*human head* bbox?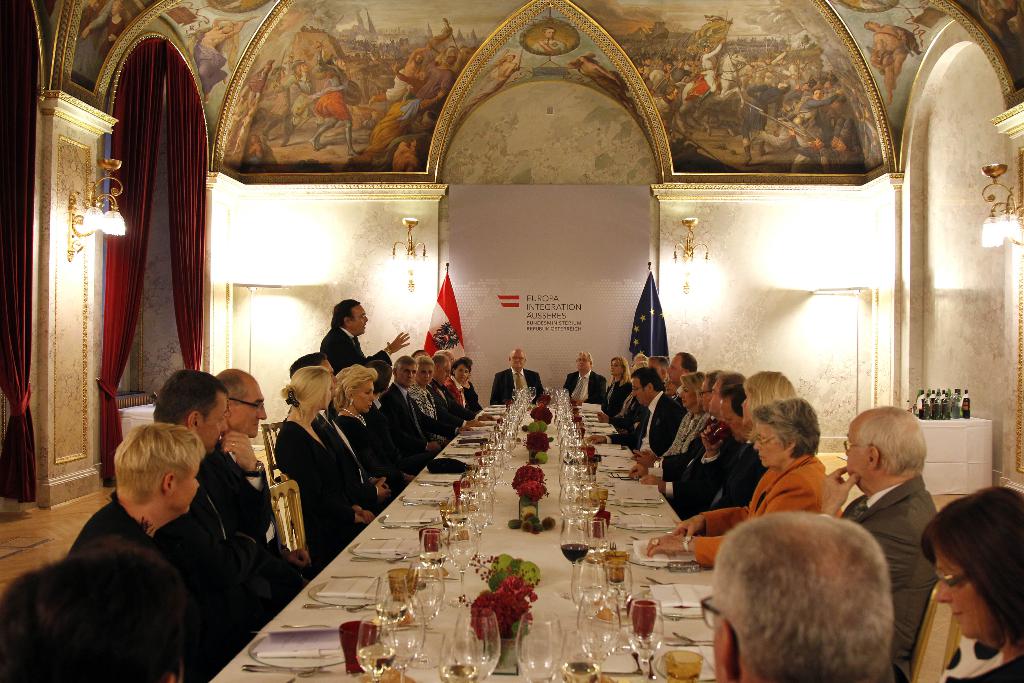
l=636, t=353, r=646, b=364
